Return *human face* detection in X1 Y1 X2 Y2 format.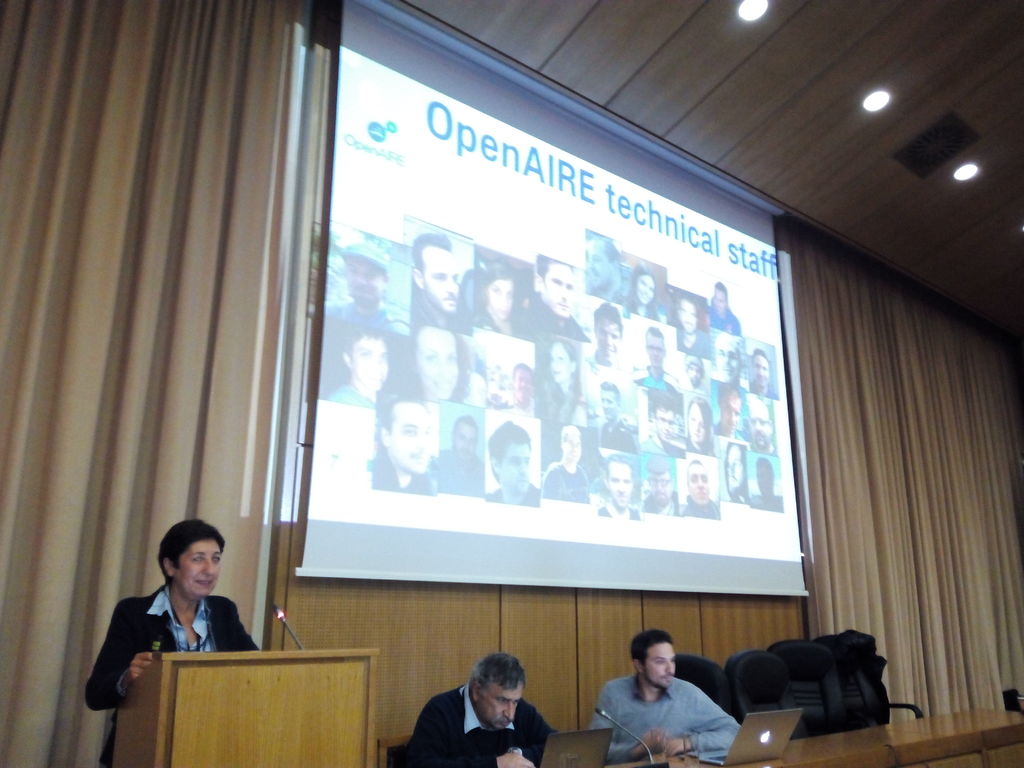
679 303 695 331.
